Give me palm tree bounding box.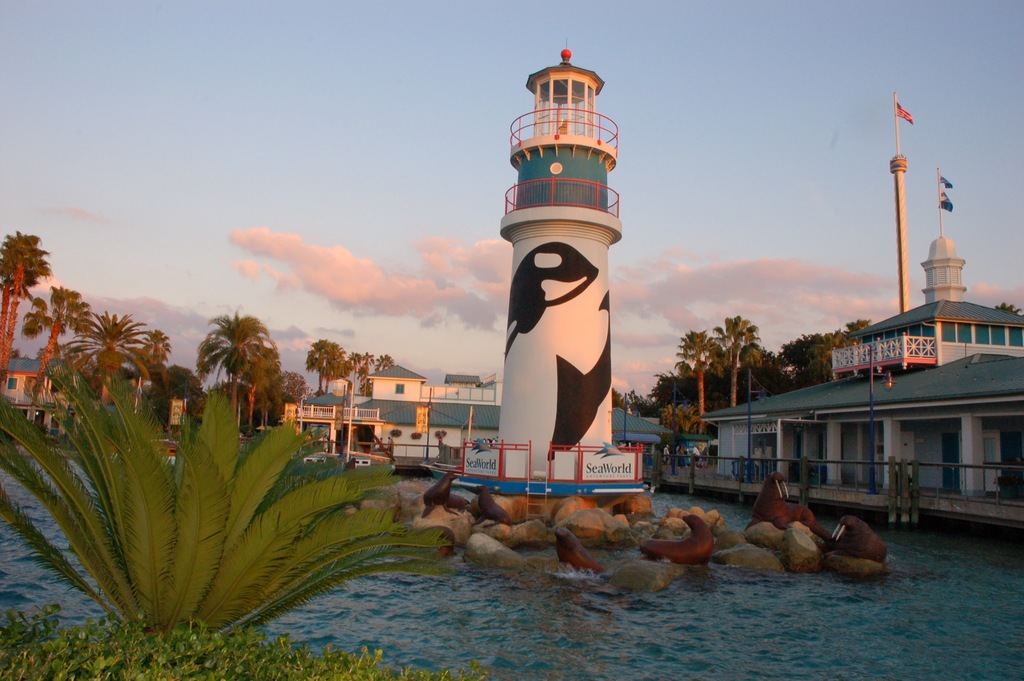
[left=680, top=322, right=719, bottom=425].
